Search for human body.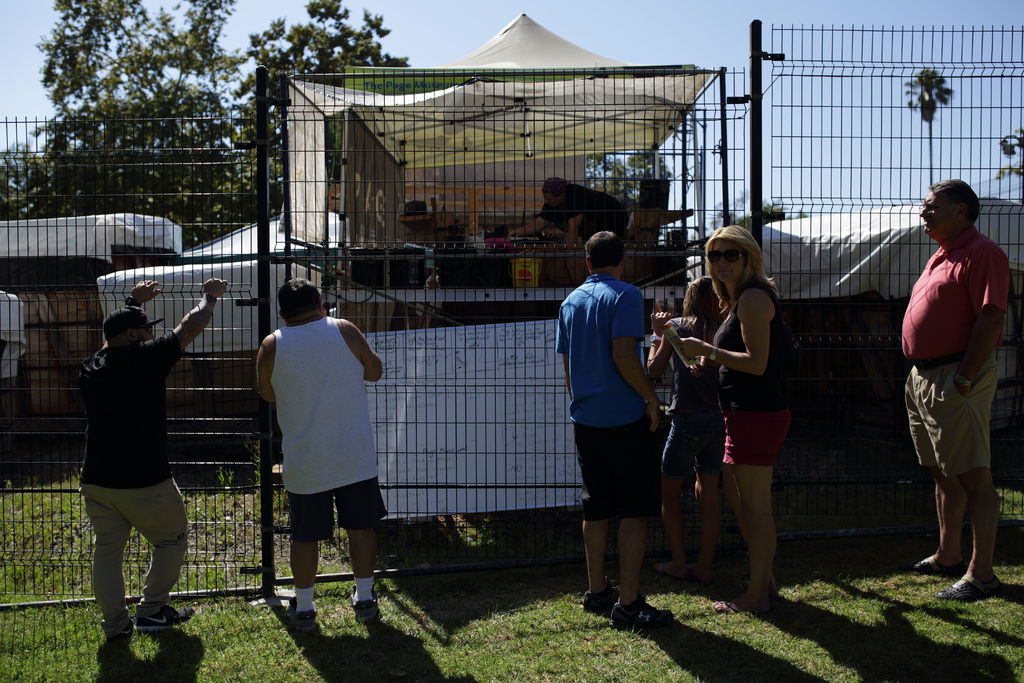
Found at (642, 313, 716, 580).
